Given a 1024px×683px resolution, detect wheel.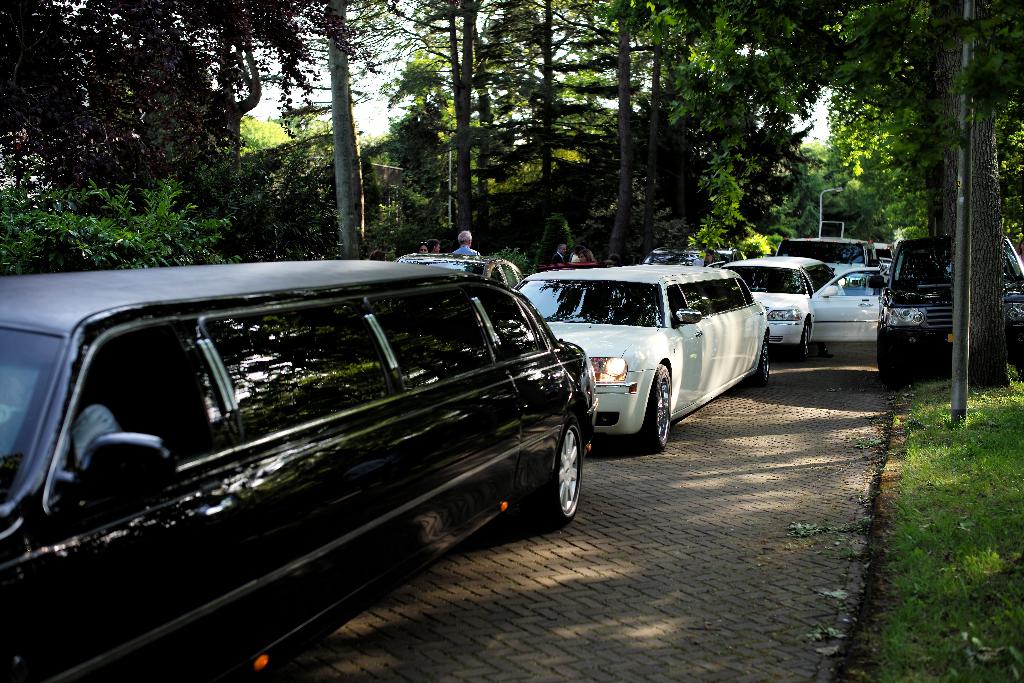
rect(879, 334, 909, 381).
